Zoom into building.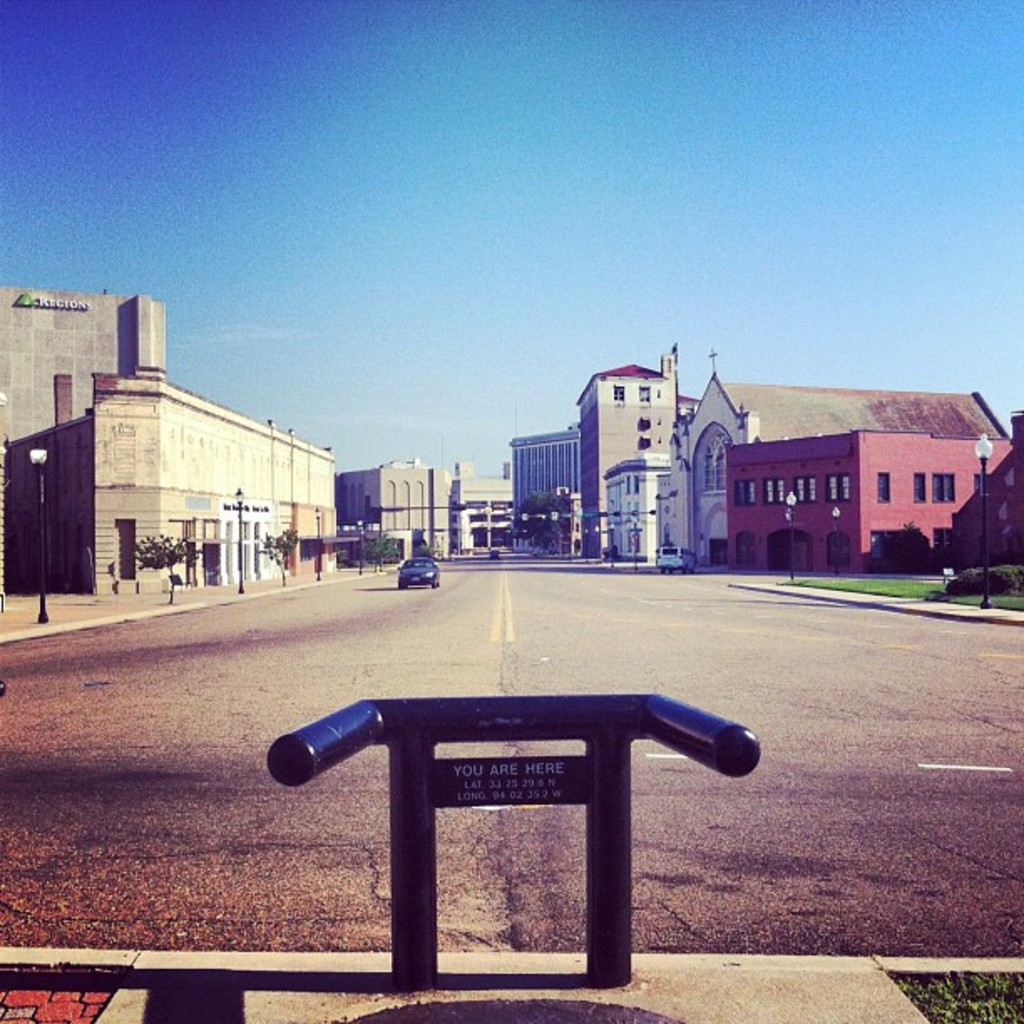
Zoom target: box(509, 423, 579, 554).
